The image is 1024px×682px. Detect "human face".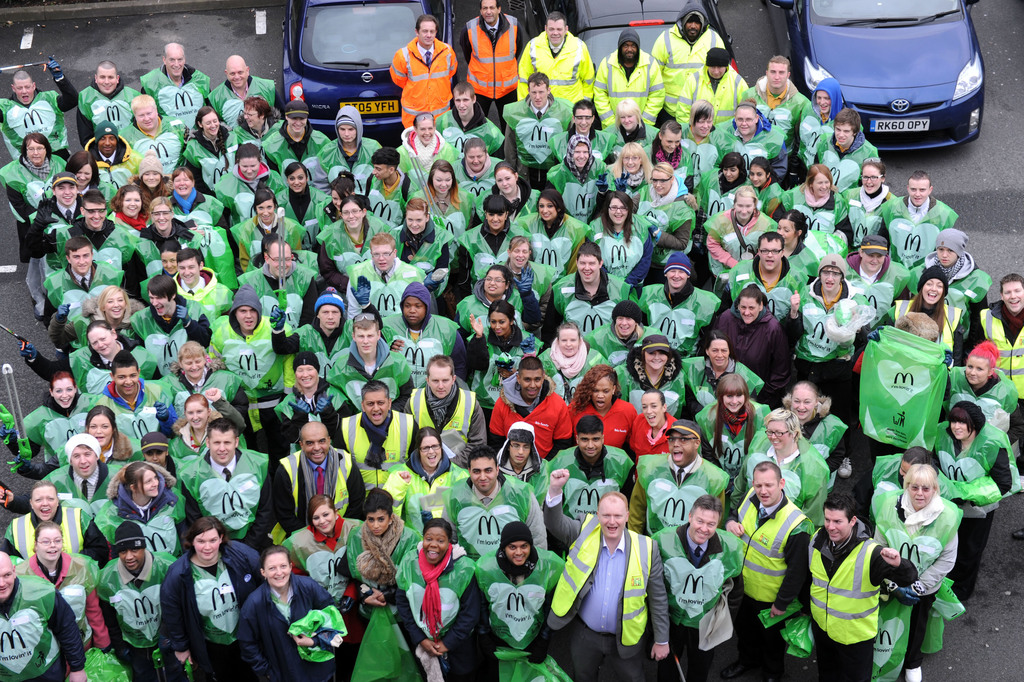
Detection: x1=244 y1=106 x2=260 y2=125.
